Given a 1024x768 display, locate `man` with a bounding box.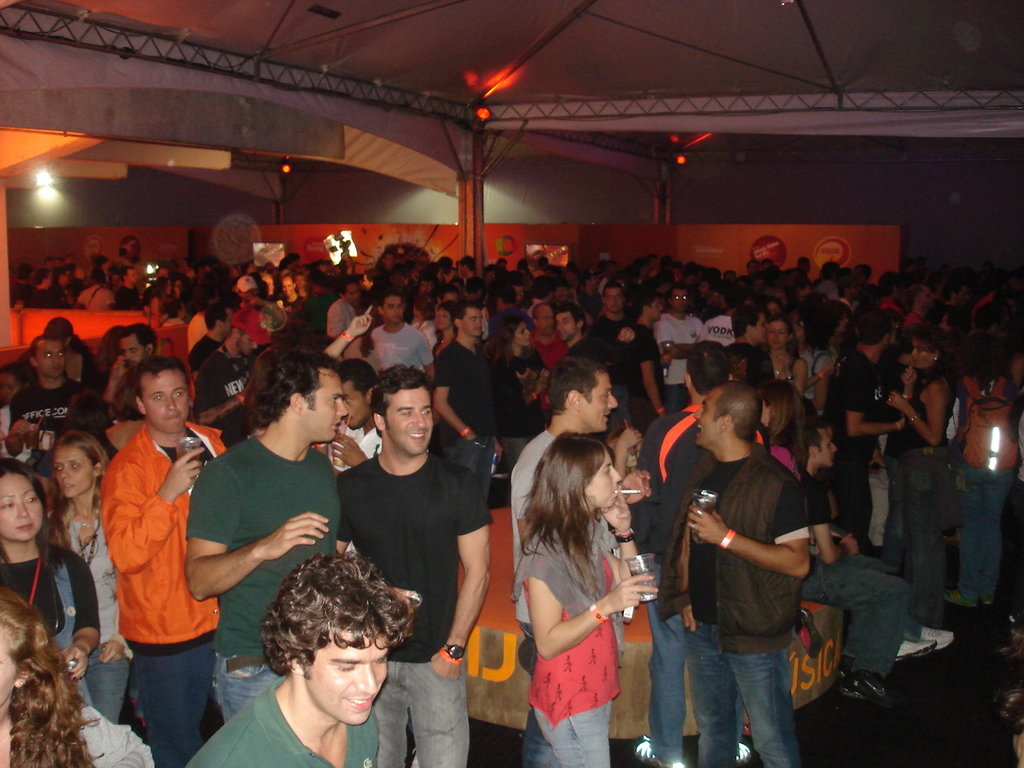
Located: Rect(358, 274, 430, 385).
